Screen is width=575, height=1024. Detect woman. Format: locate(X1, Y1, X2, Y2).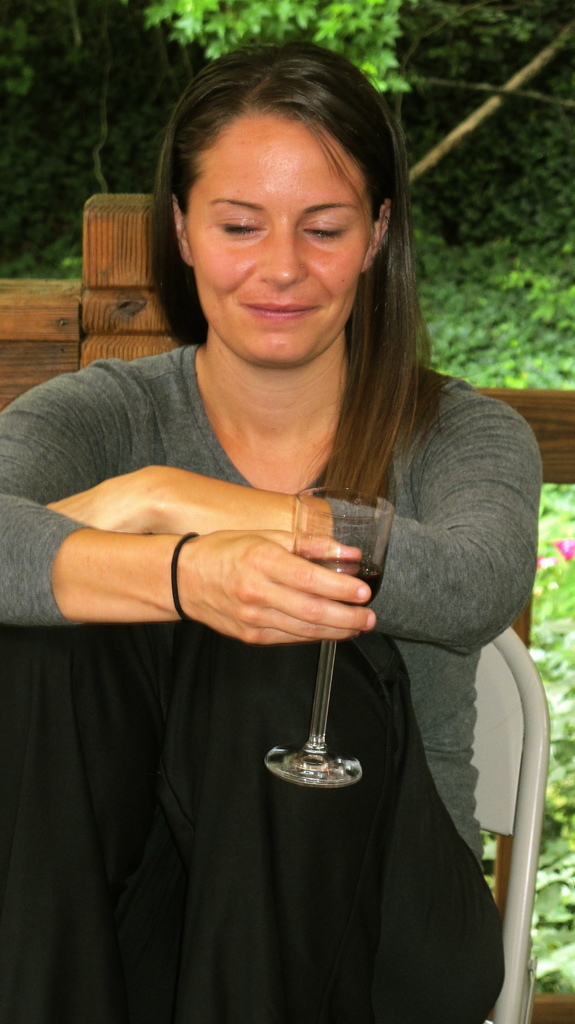
locate(42, 47, 514, 1003).
